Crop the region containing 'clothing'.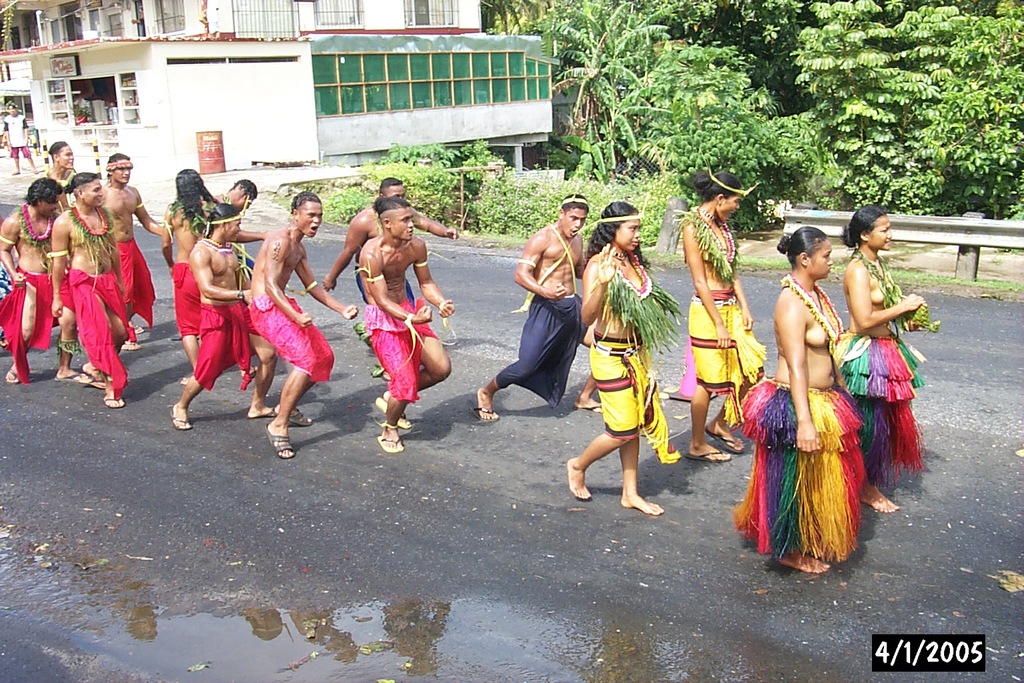
Crop region: select_region(679, 291, 781, 388).
